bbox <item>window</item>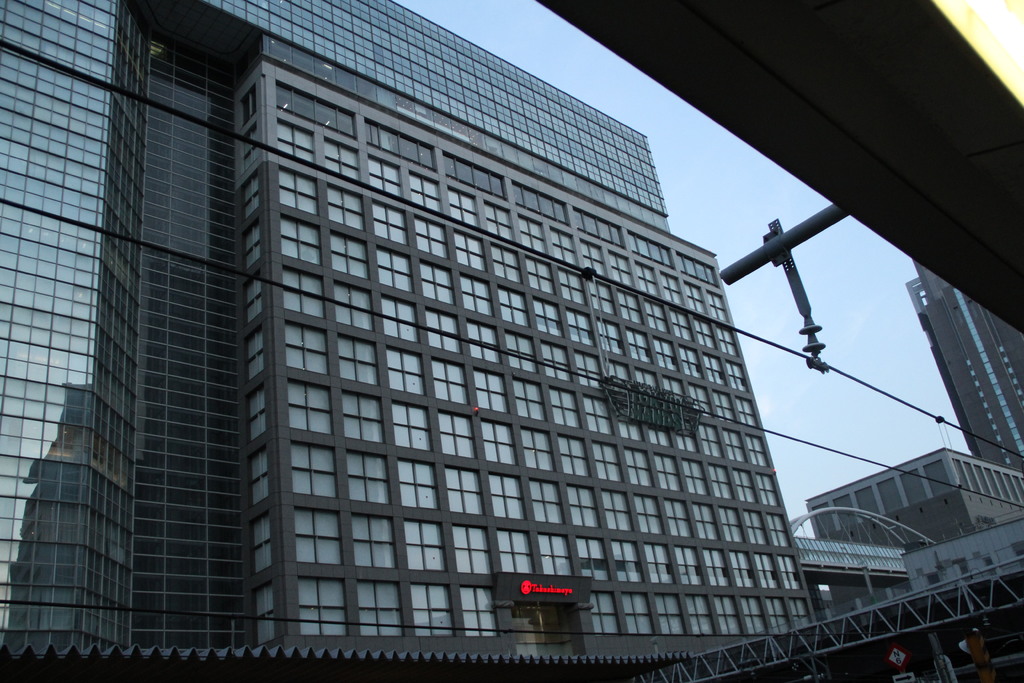
[left=714, top=391, right=734, bottom=420]
